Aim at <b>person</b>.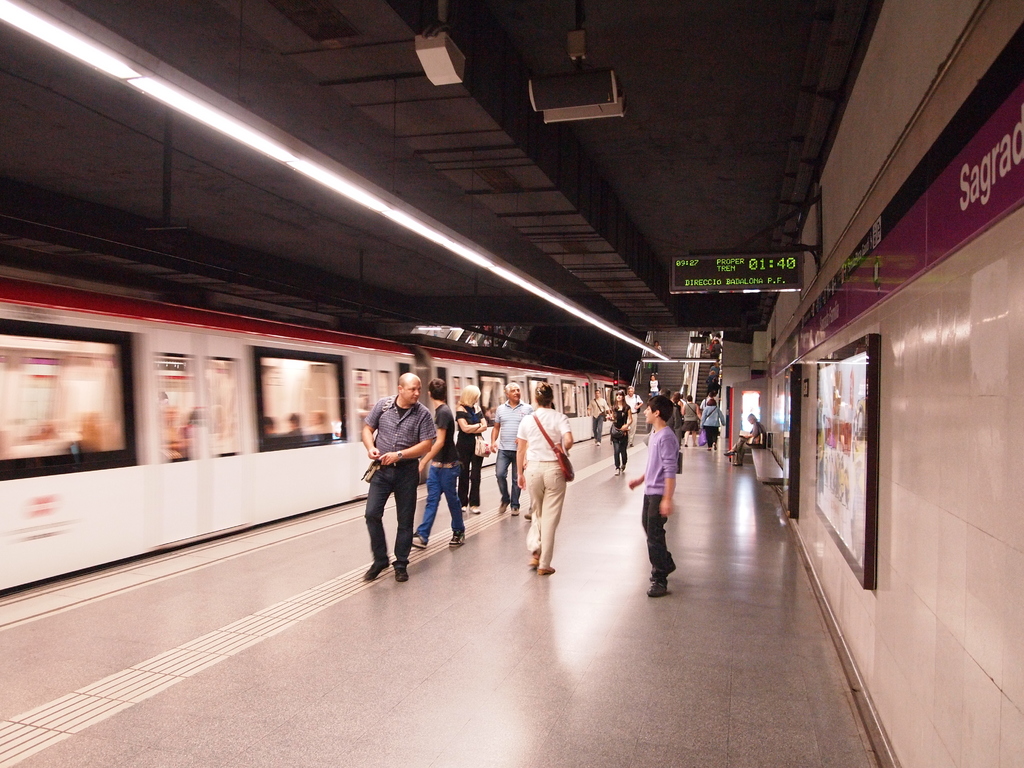
Aimed at <bbox>700, 396, 728, 452</bbox>.
